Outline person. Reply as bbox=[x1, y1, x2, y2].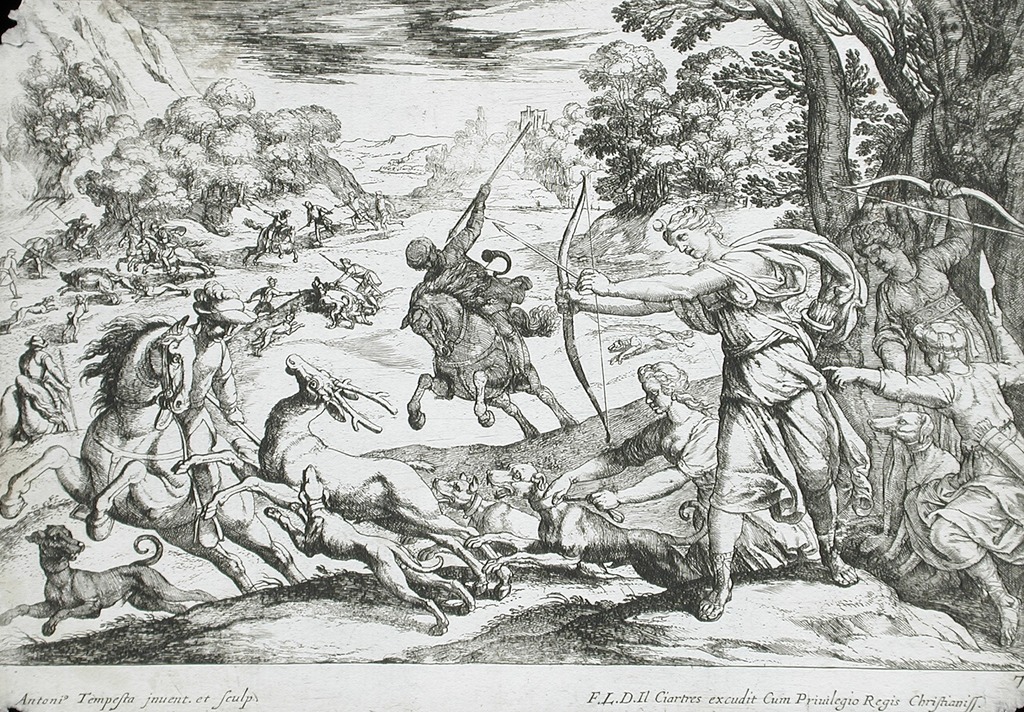
bbox=[335, 261, 383, 310].
